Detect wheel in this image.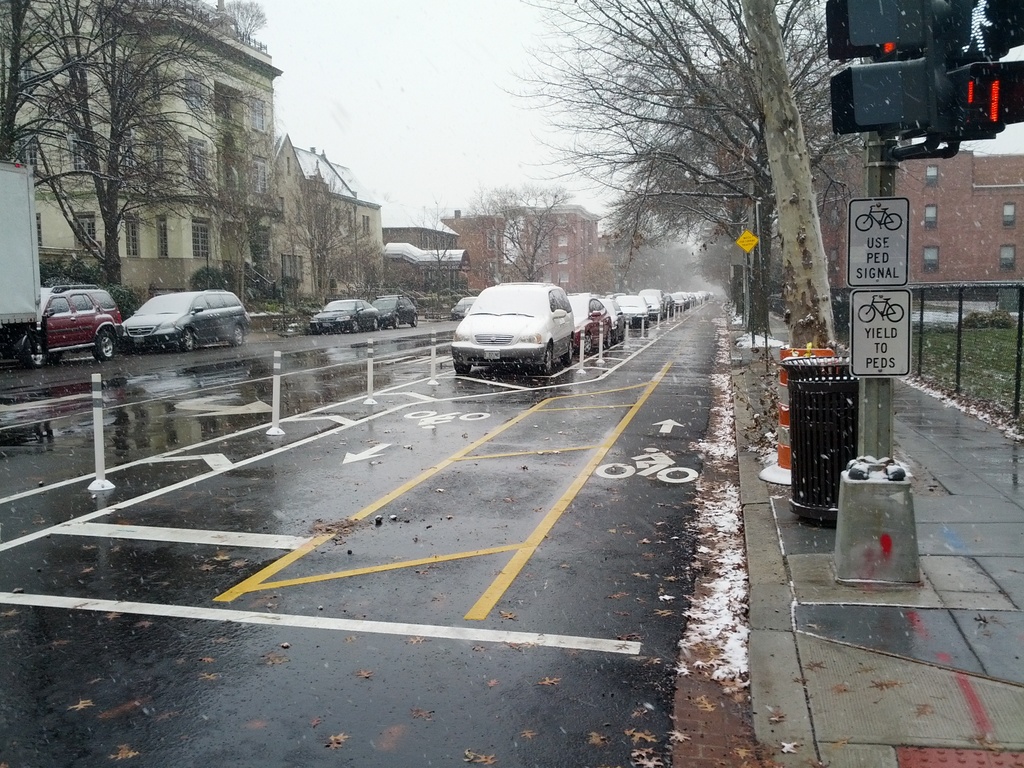
Detection: bbox(410, 314, 422, 325).
